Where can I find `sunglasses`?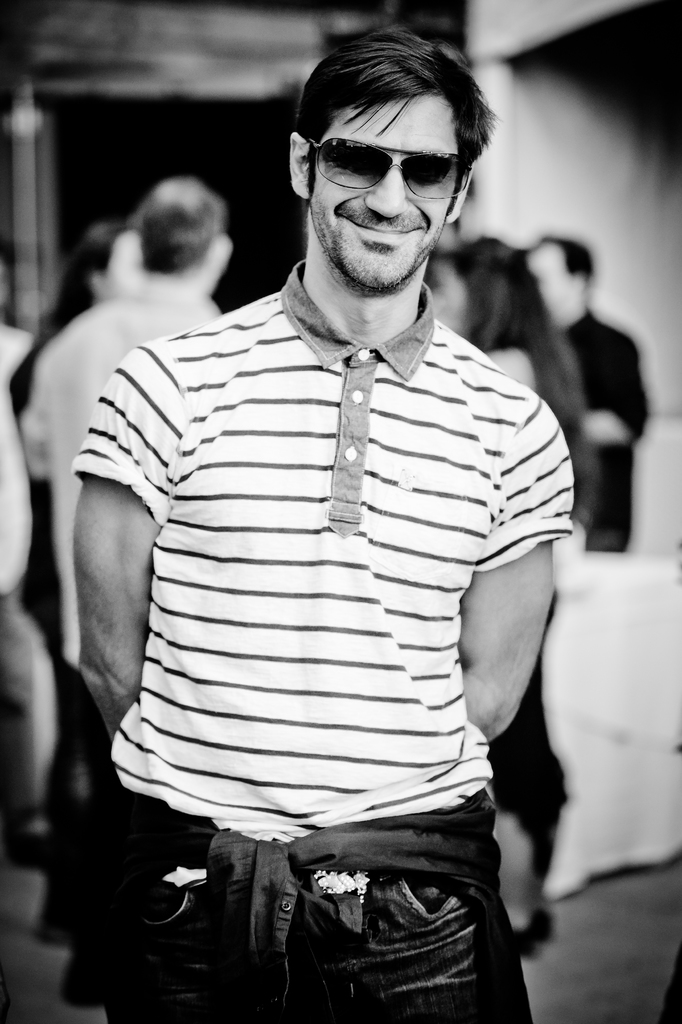
You can find it at x1=312 y1=134 x2=473 y2=200.
